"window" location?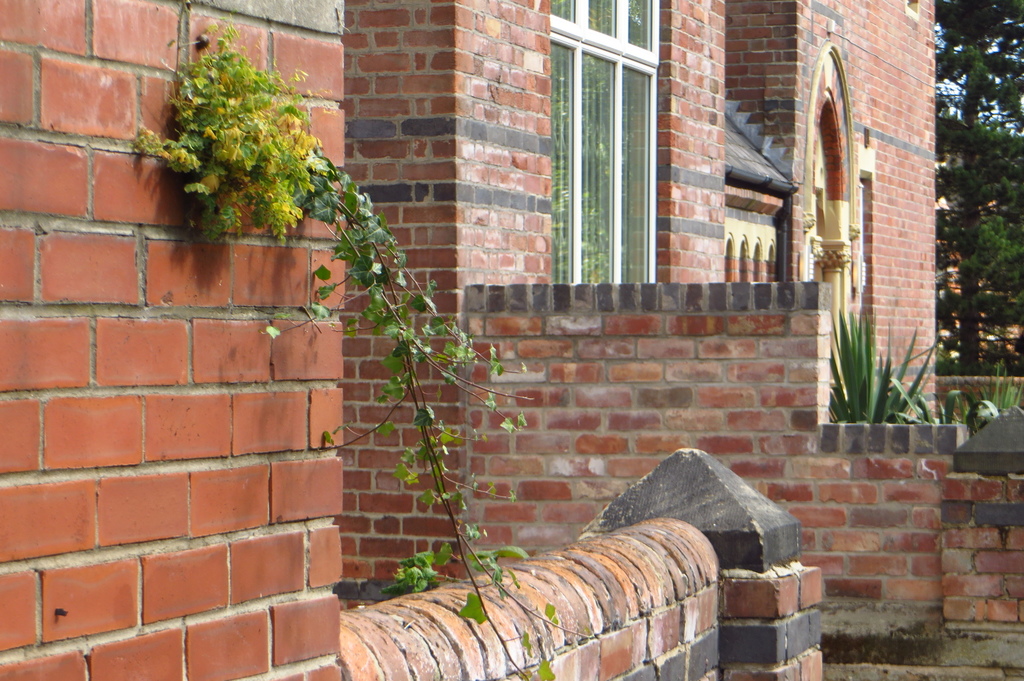
detection(559, 15, 676, 285)
